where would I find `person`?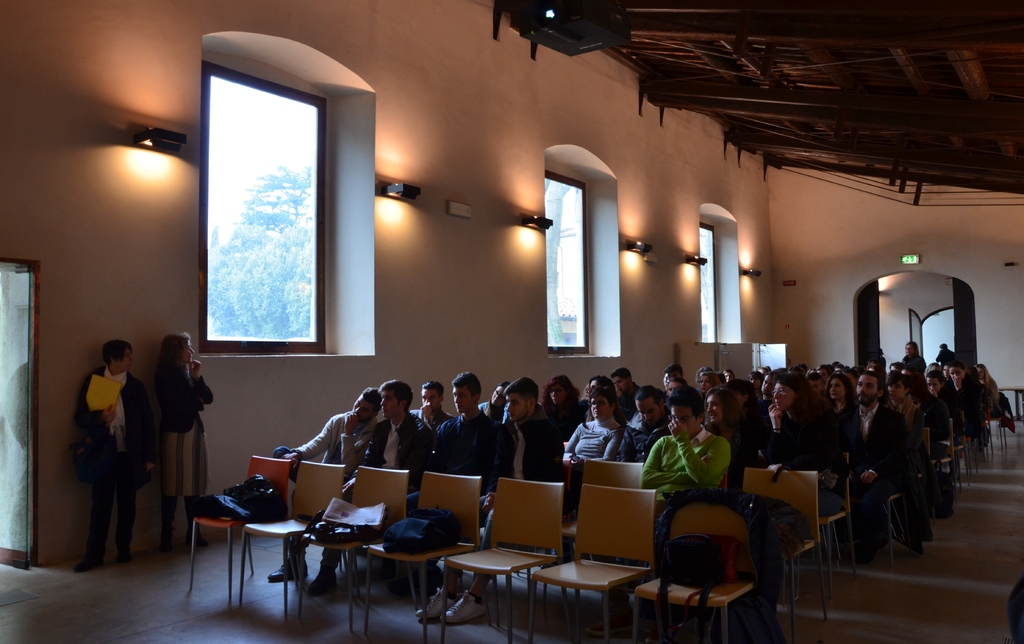
At box=[153, 337, 214, 556].
